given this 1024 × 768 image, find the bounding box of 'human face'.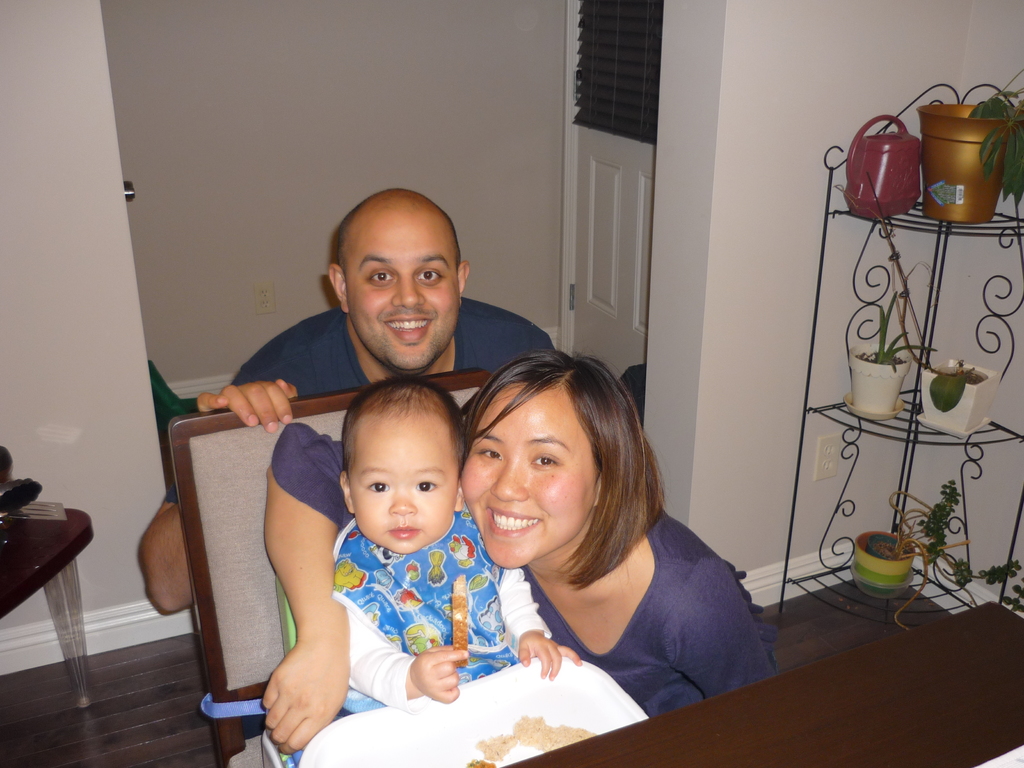
bbox=[335, 211, 456, 363].
